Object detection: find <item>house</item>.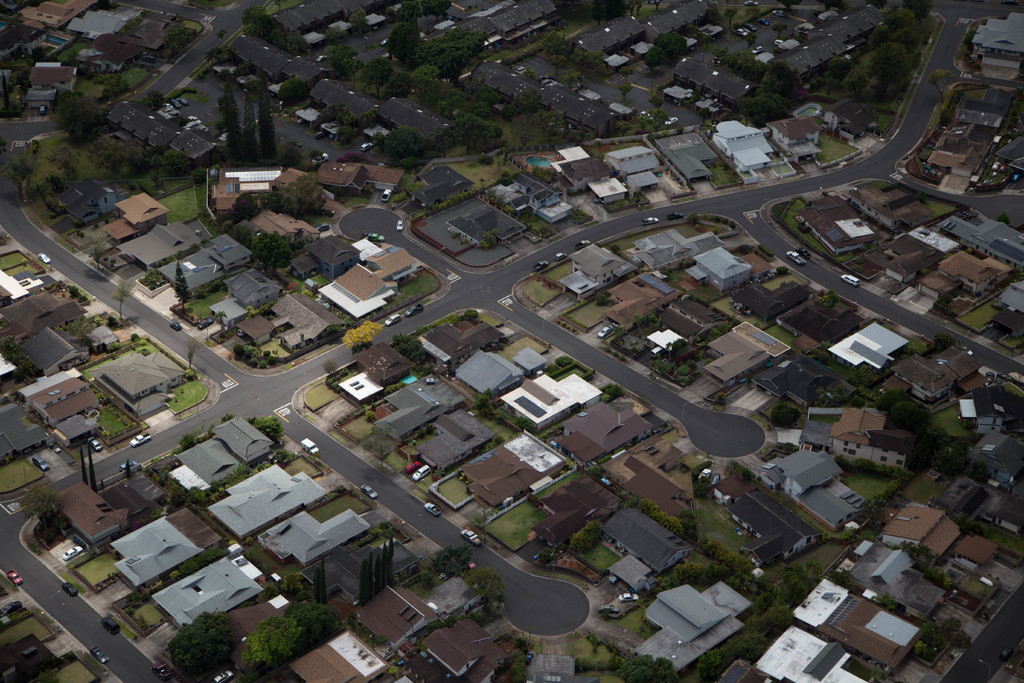
BBox(877, 233, 938, 280).
